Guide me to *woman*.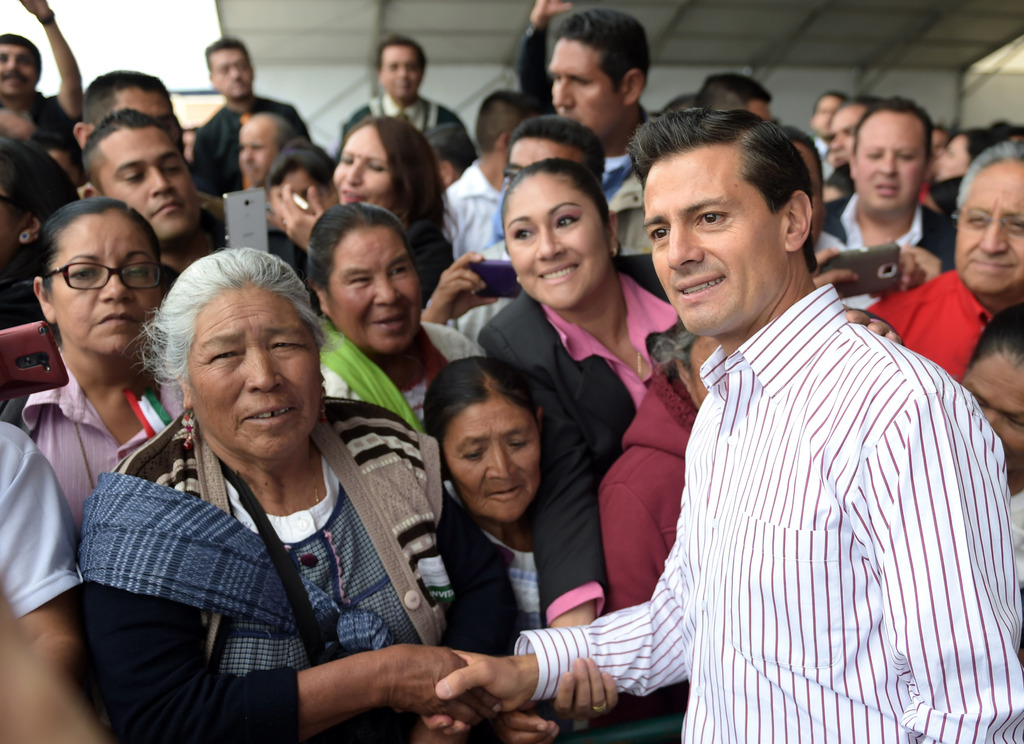
Guidance: pyautogui.locateOnScreen(477, 156, 682, 716).
